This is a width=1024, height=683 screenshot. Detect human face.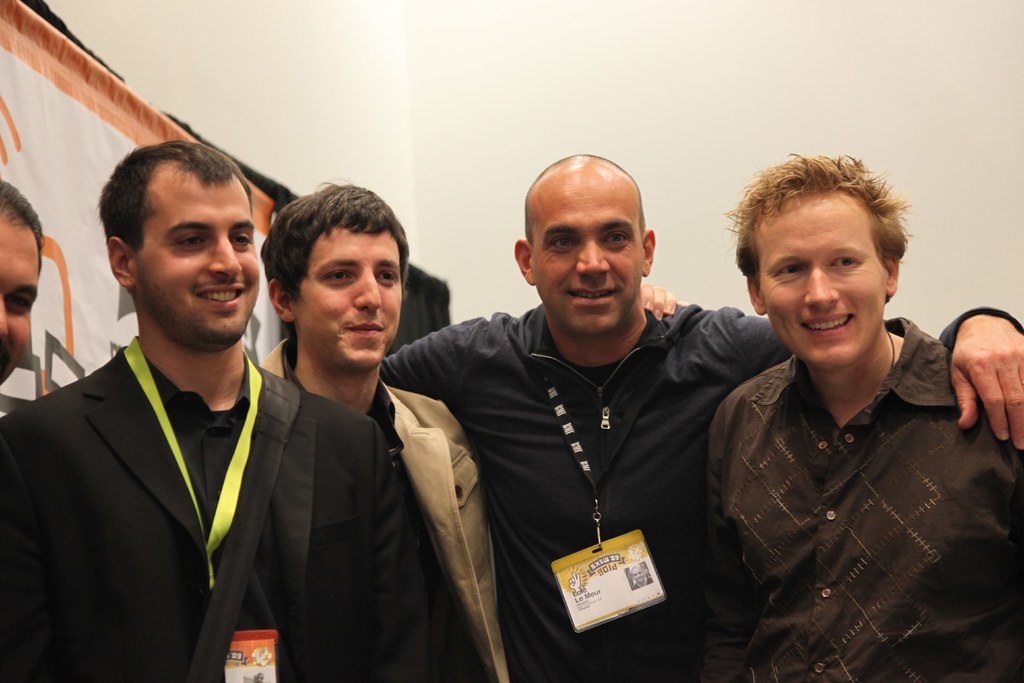
[758, 194, 885, 368].
